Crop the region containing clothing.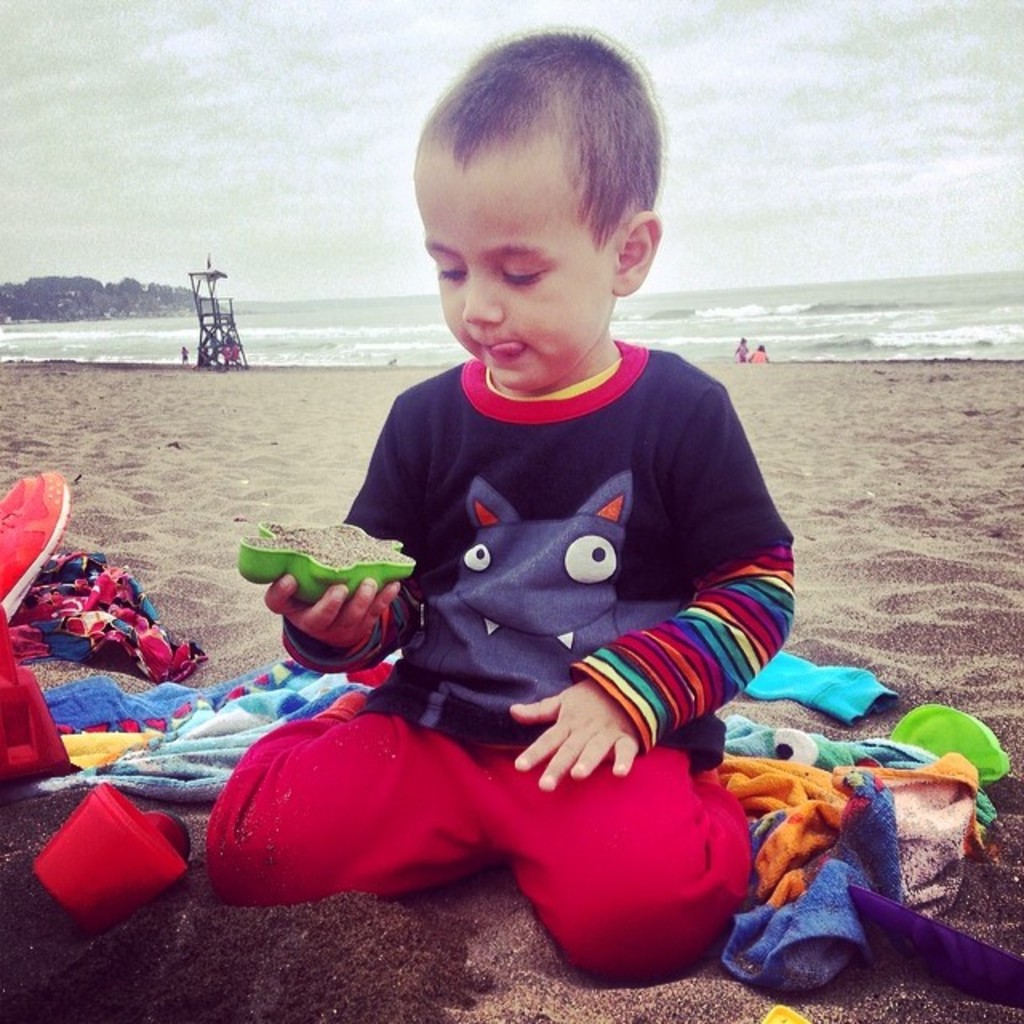
Crop region: Rect(242, 325, 752, 944).
